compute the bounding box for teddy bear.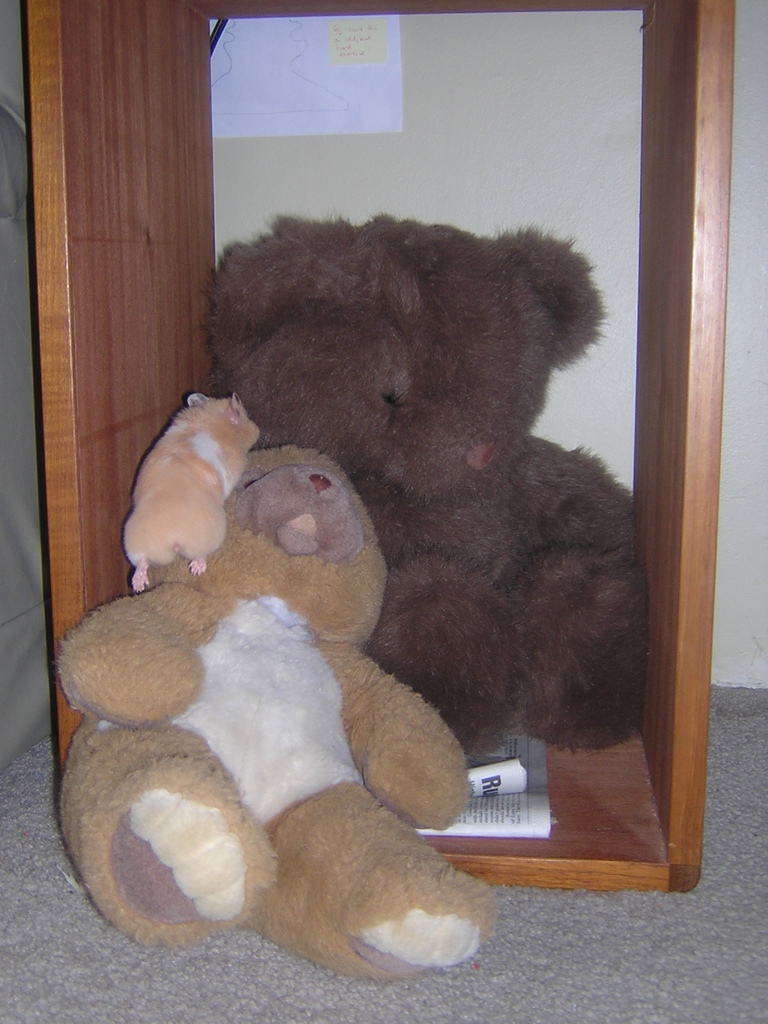
{"left": 48, "top": 443, "right": 494, "bottom": 984}.
